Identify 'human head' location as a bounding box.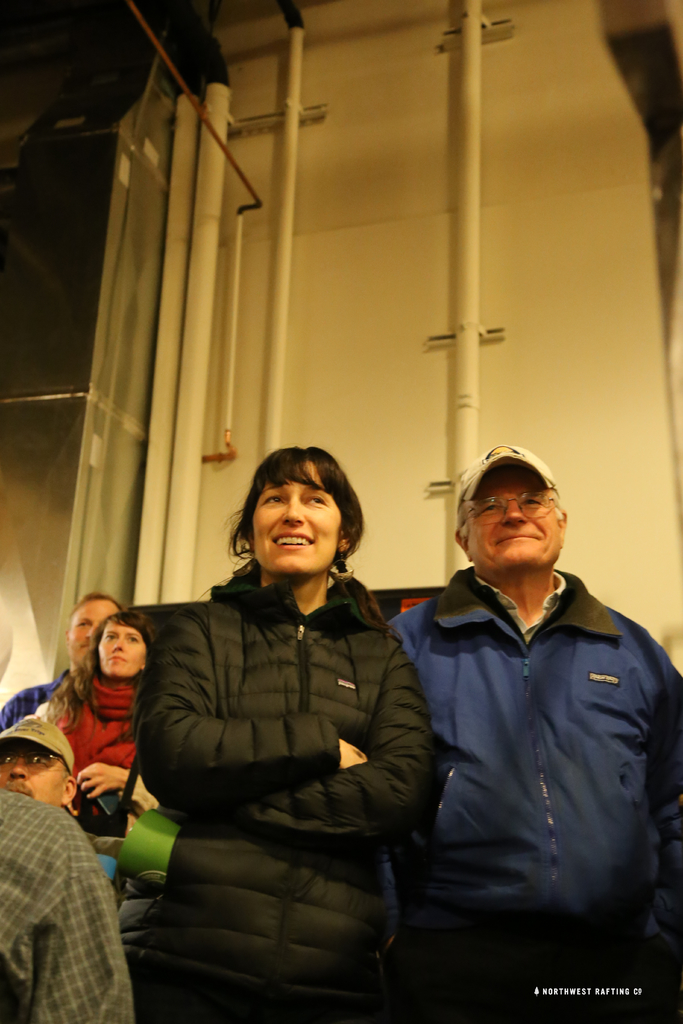
x1=92, y1=611, x2=155, y2=679.
